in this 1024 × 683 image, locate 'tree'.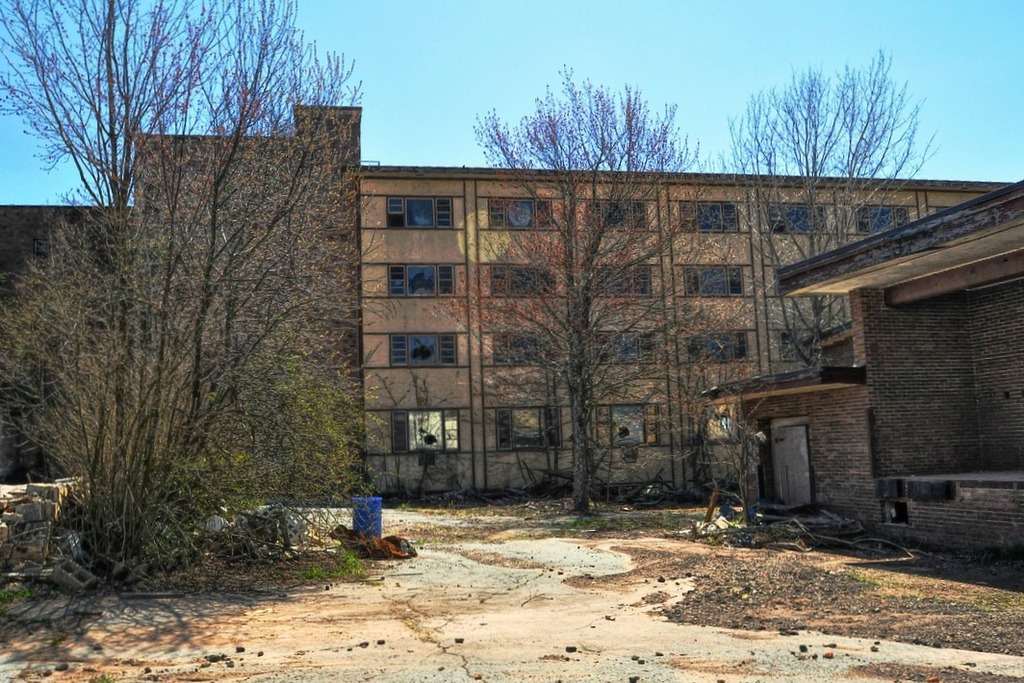
Bounding box: rect(706, 50, 946, 364).
